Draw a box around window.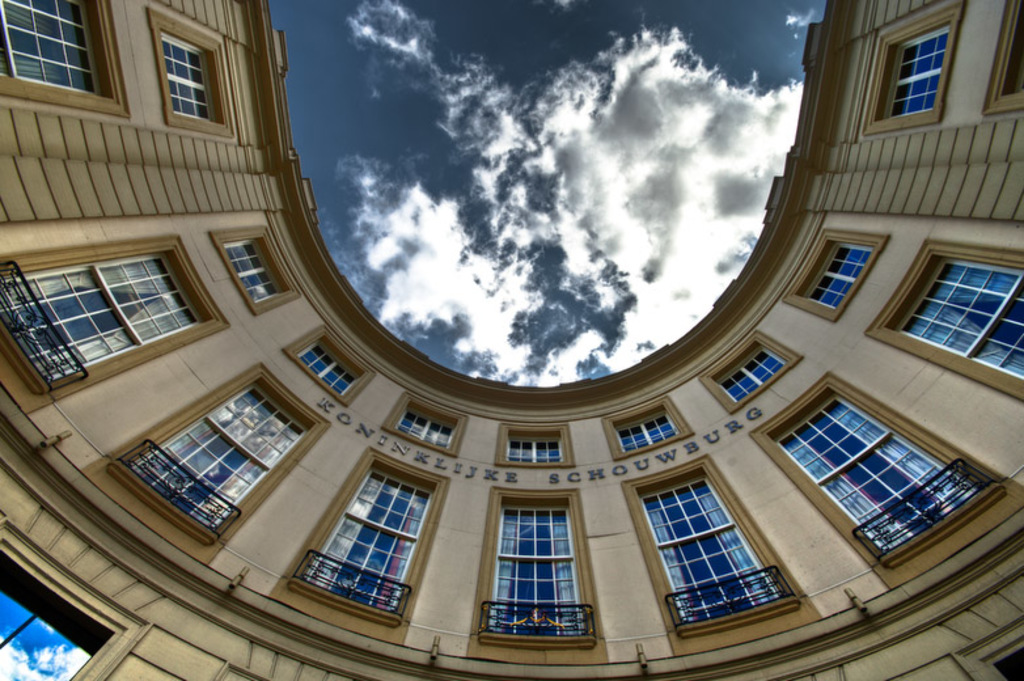
locate(397, 409, 461, 451).
